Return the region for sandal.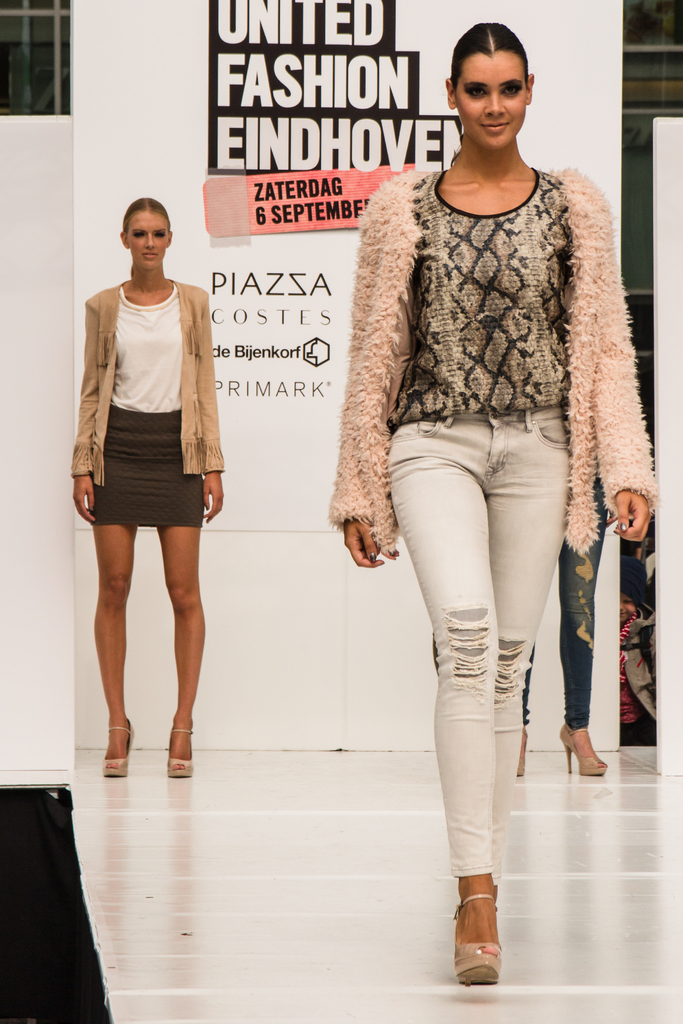
l=516, t=730, r=530, b=778.
